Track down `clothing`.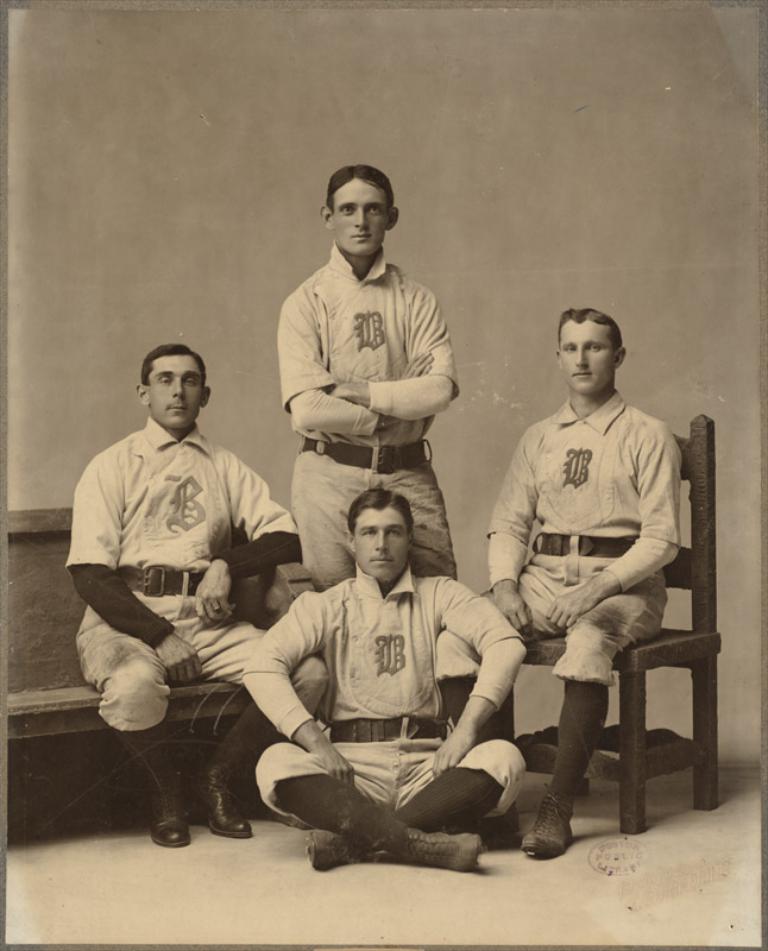
Tracked to 294:234:465:591.
